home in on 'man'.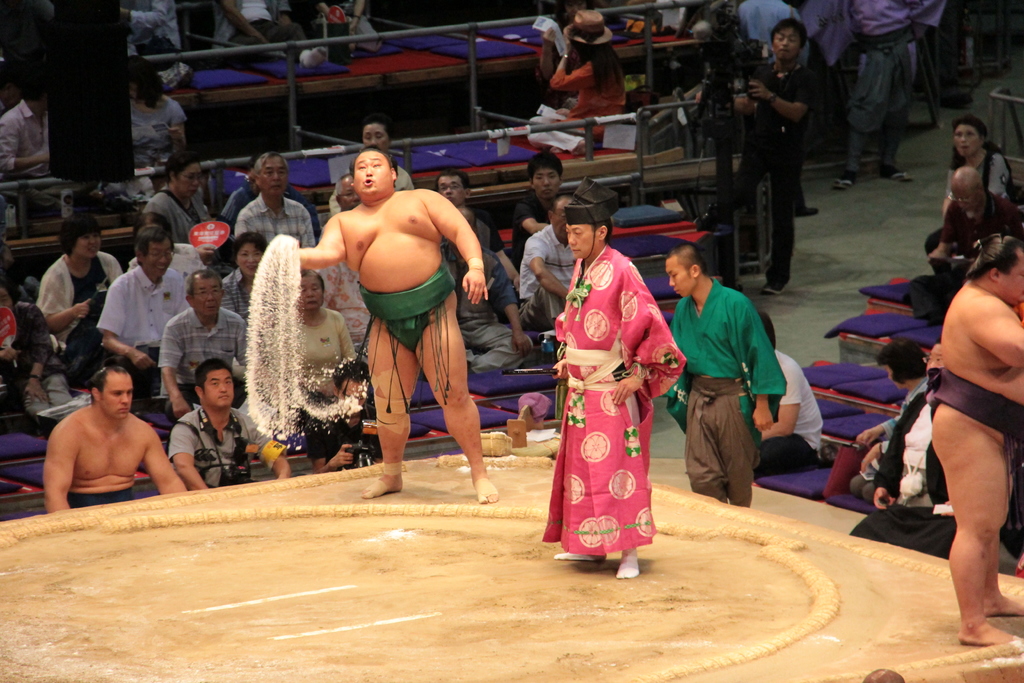
Homed in at [520, 194, 583, 348].
